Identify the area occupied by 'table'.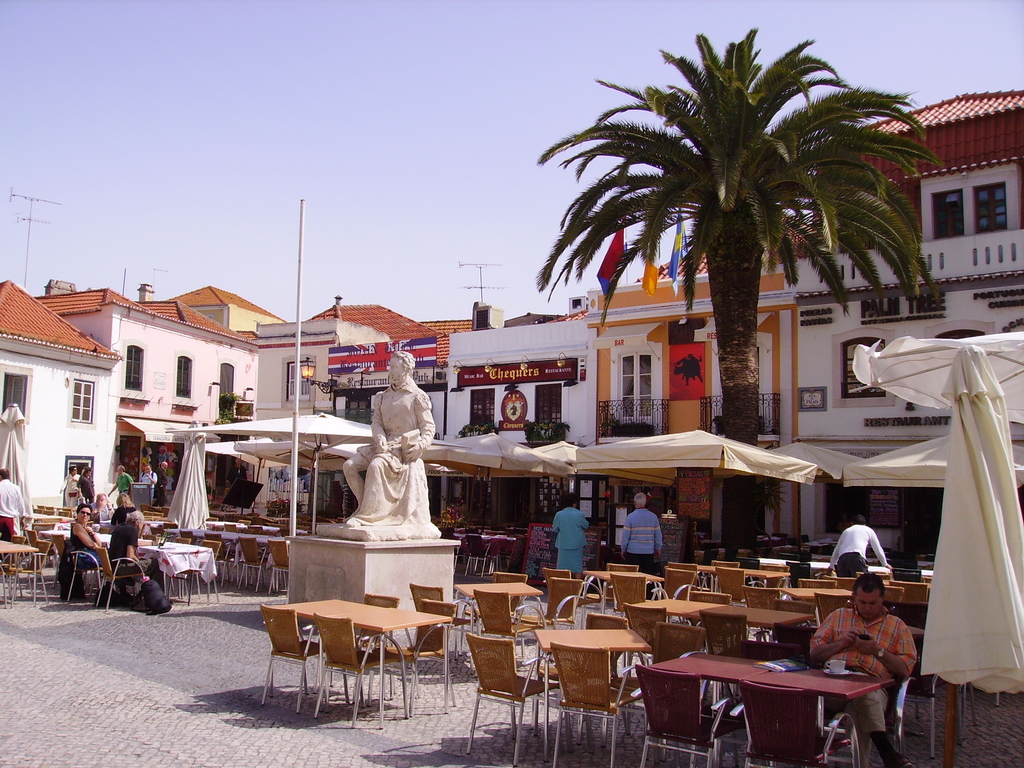
Area: 580 569 667 595.
